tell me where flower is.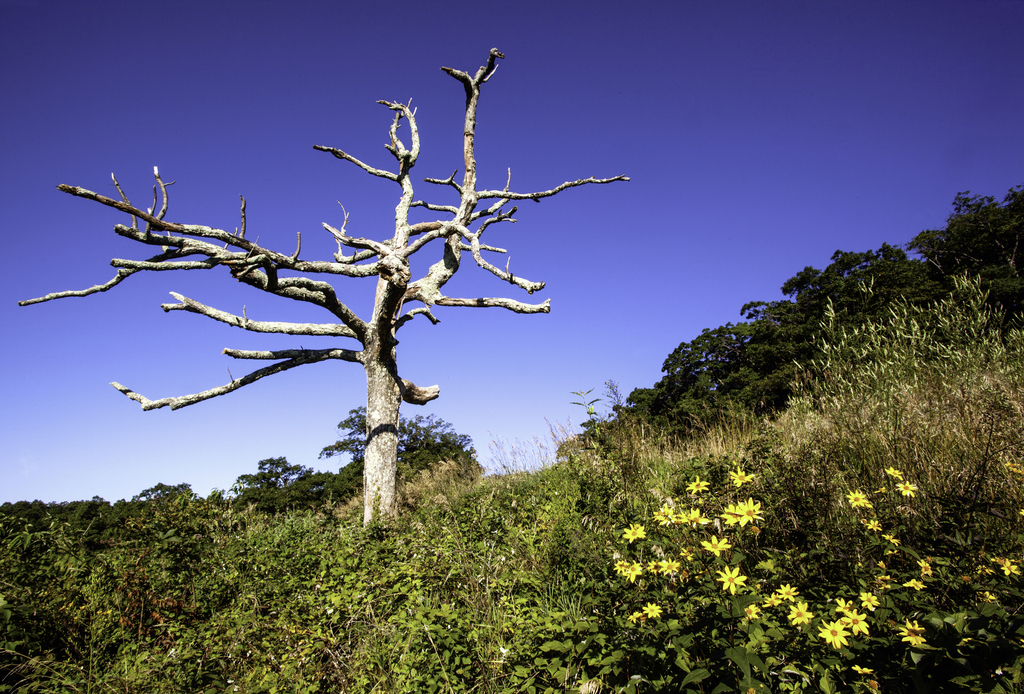
flower is at 867 519 880 533.
